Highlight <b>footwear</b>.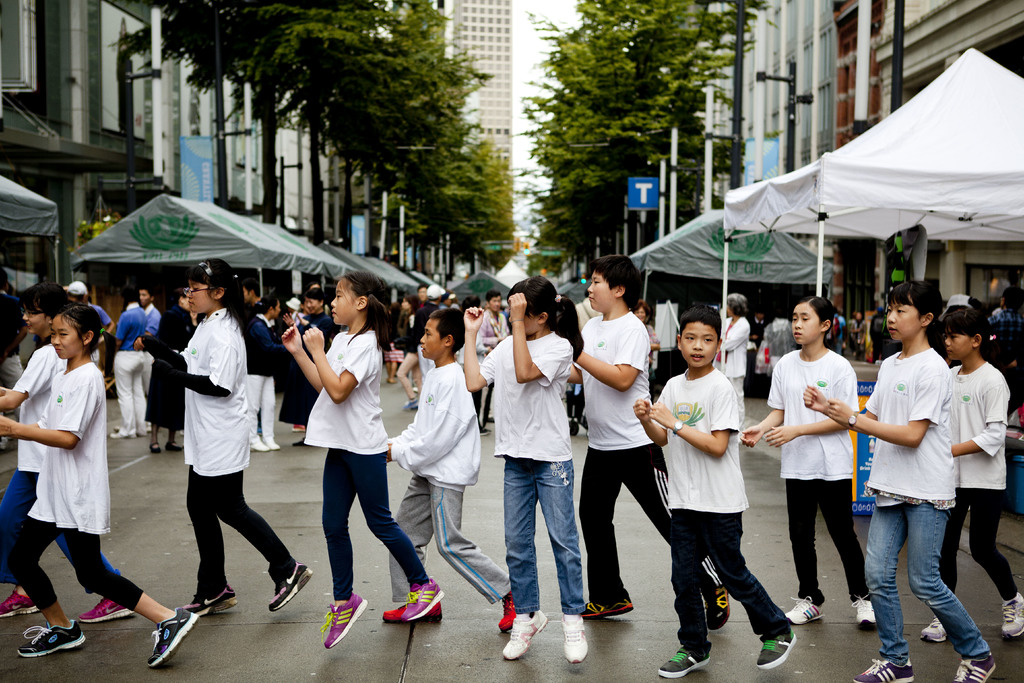
Highlighted region: crop(0, 586, 41, 620).
